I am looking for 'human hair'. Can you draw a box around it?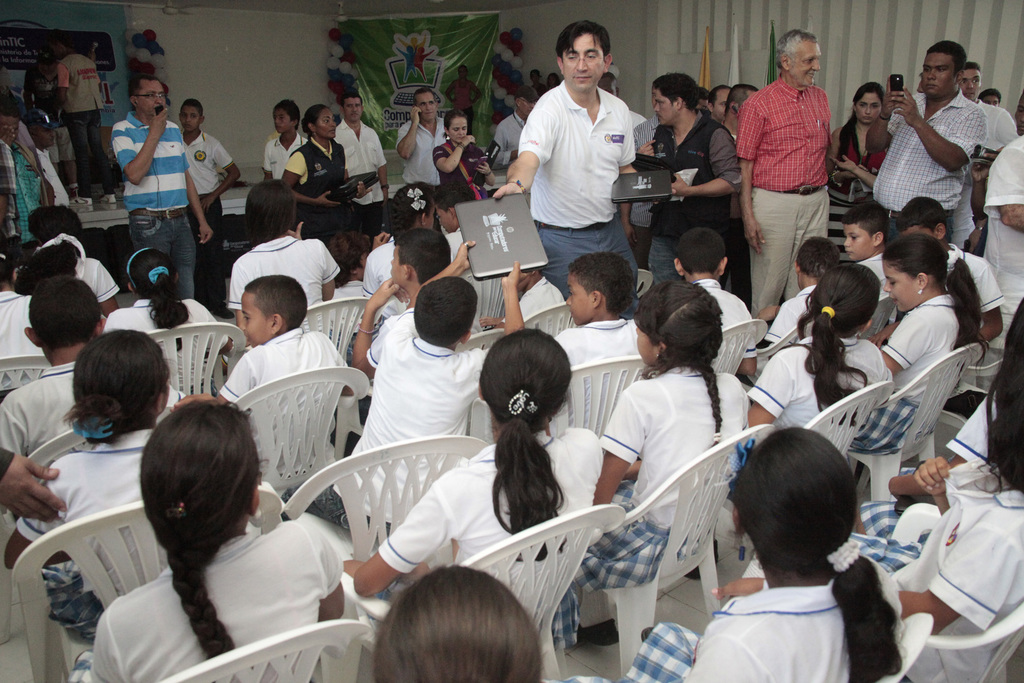
Sure, the bounding box is region(271, 99, 301, 131).
